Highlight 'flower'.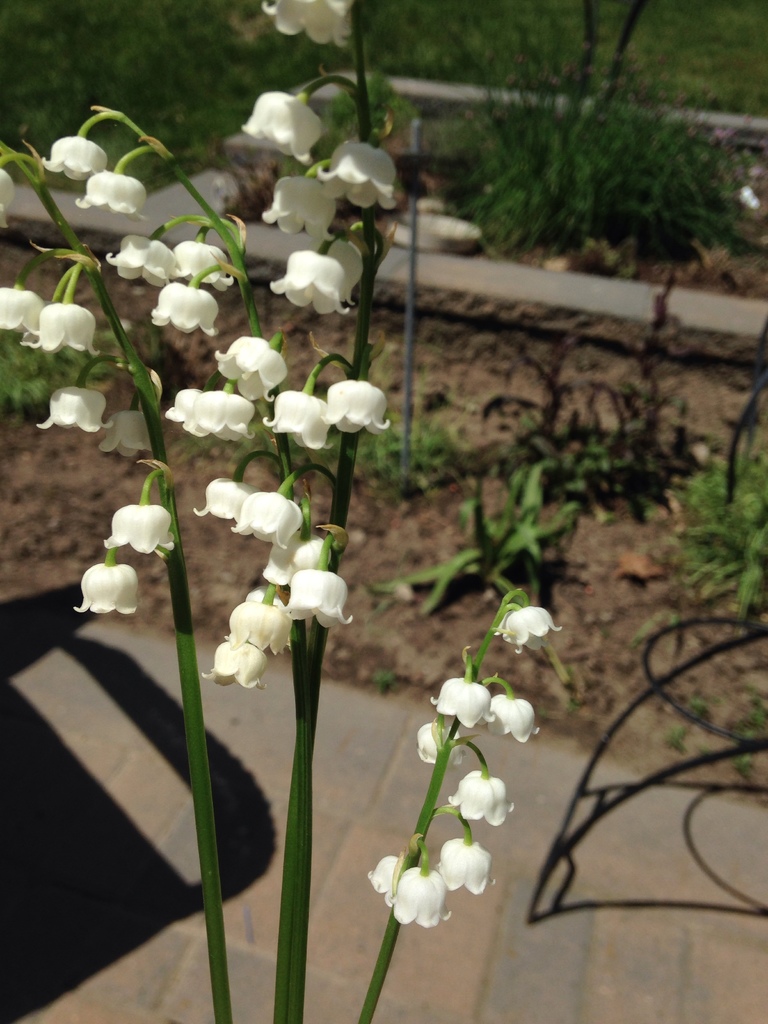
Highlighted region: pyautogui.locateOnScreen(41, 131, 109, 181).
